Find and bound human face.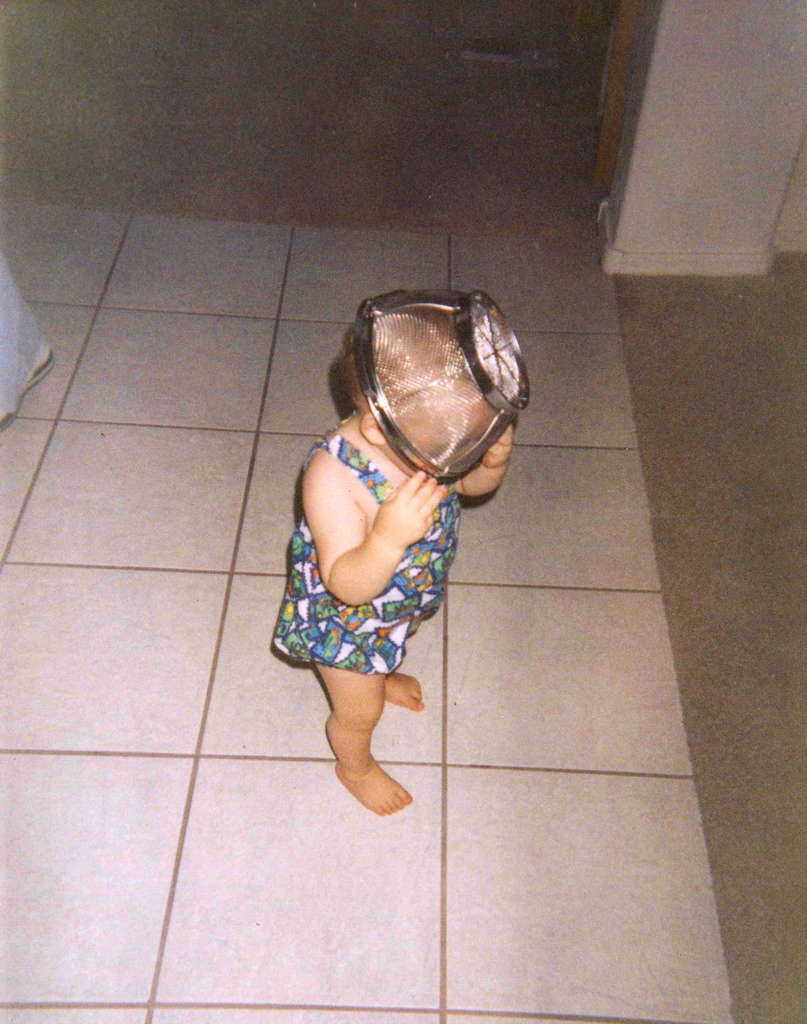
Bound: select_region(387, 391, 501, 477).
